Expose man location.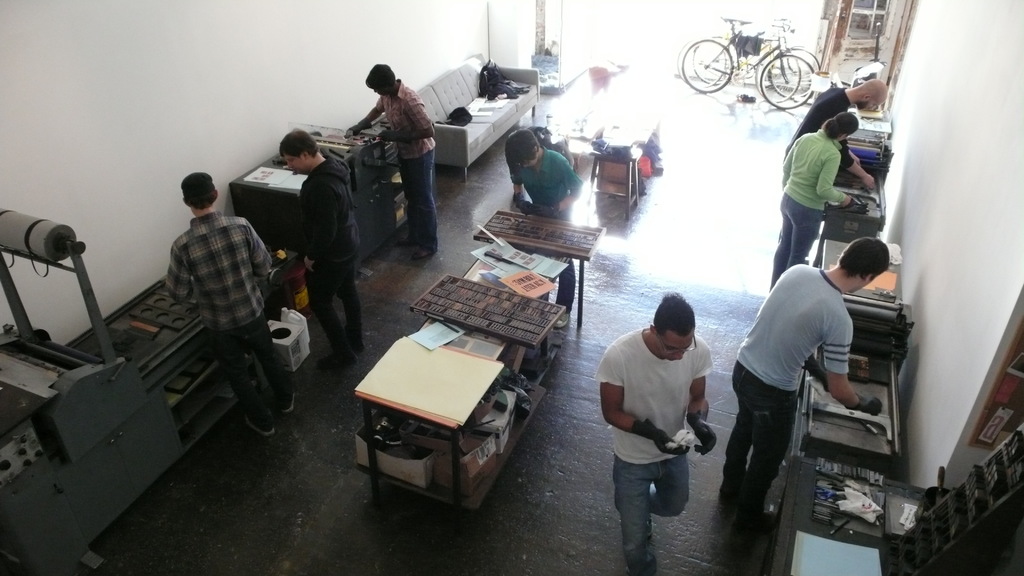
Exposed at bbox(578, 291, 722, 575).
